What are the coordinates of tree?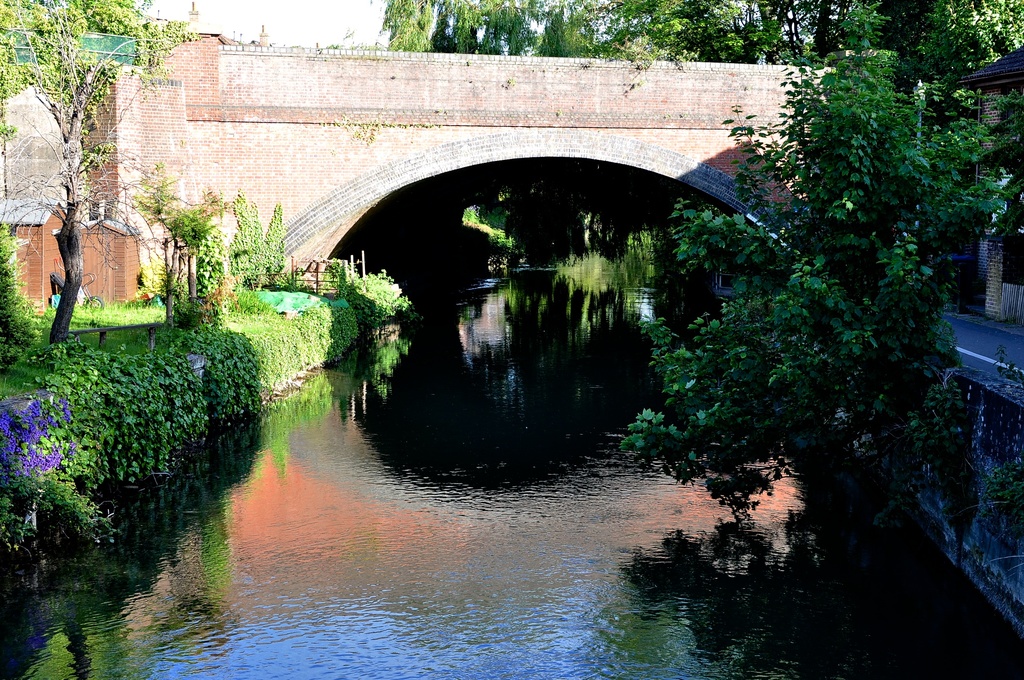
region(641, 40, 985, 535).
